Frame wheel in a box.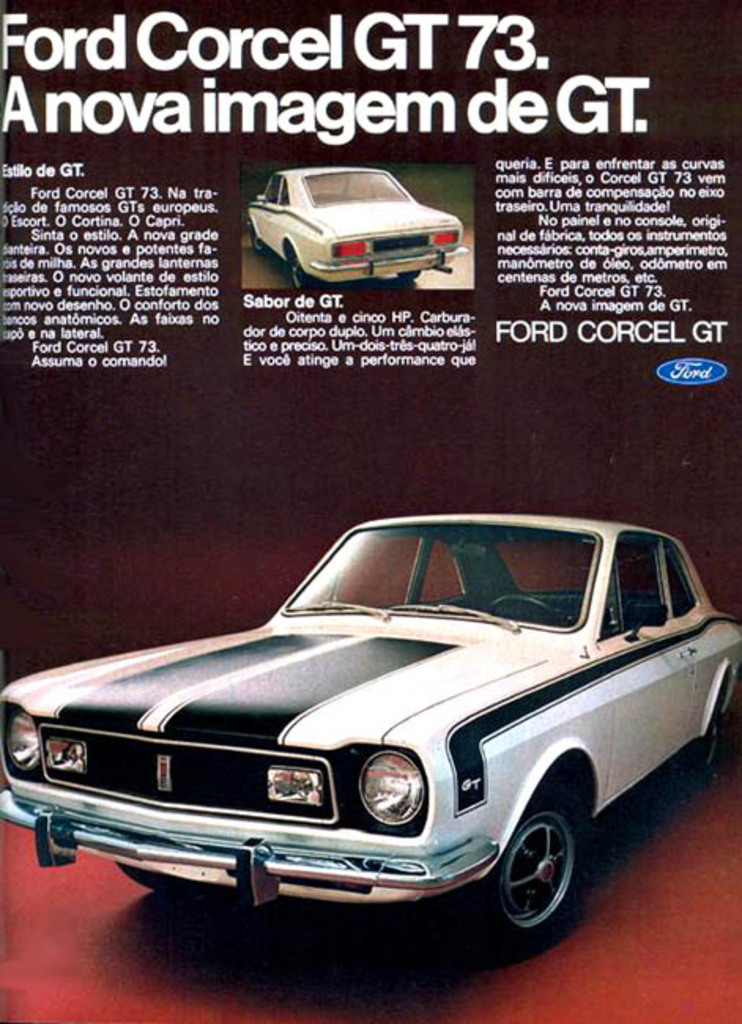
box(288, 250, 315, 295).
